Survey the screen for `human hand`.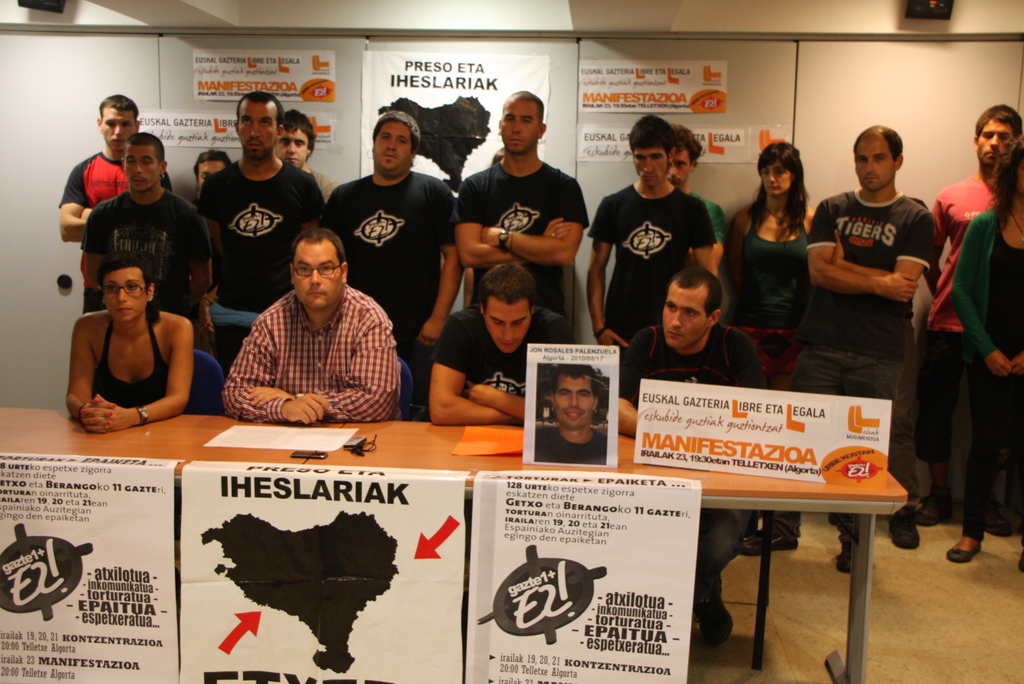
Survey found: bbox=[479, 226, 504, 248].
